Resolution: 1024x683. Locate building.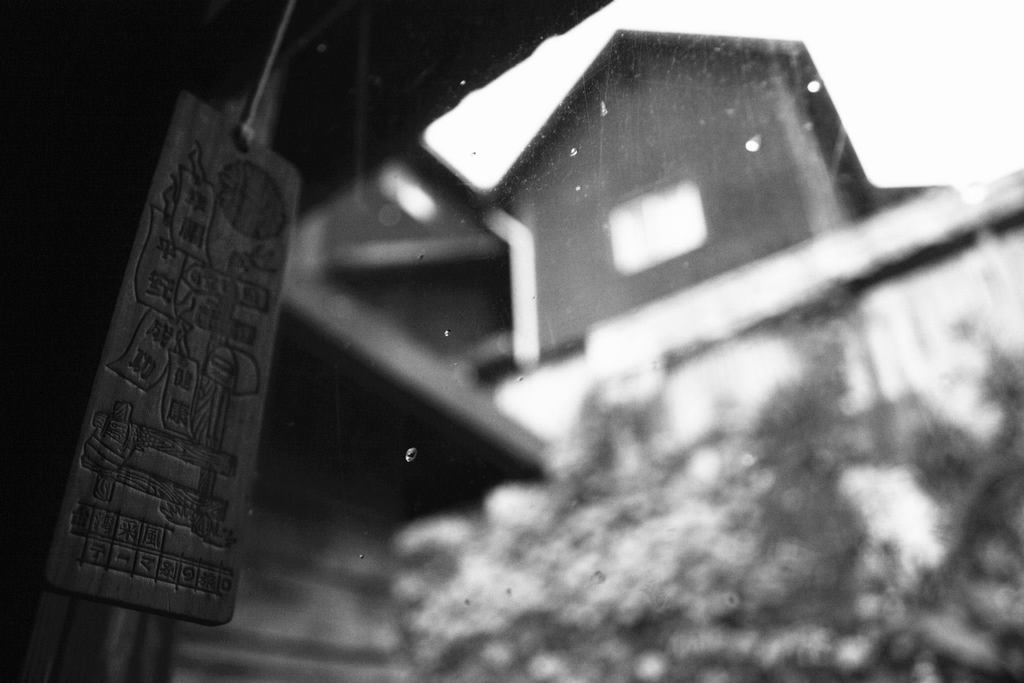
crop(0, 0, 1023, 682).
